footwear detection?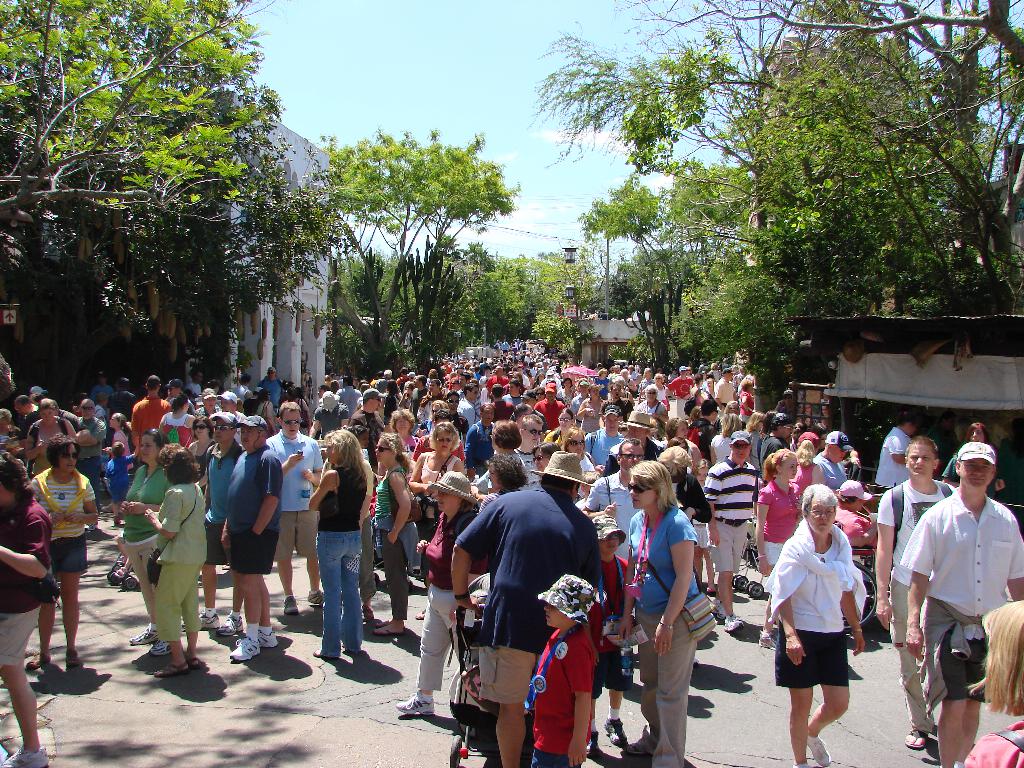
bbox=(415, 609, 424, 619)
